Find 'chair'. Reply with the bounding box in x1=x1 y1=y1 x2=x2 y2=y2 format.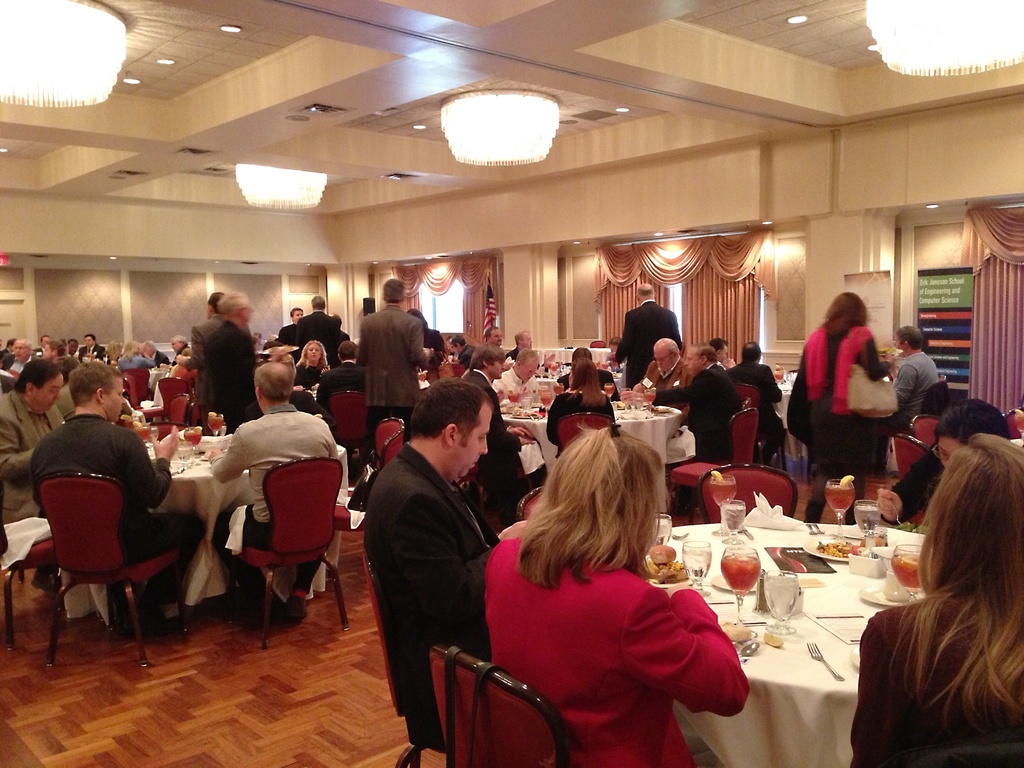
x1=447 y1=360 x2=463 y2=376.
